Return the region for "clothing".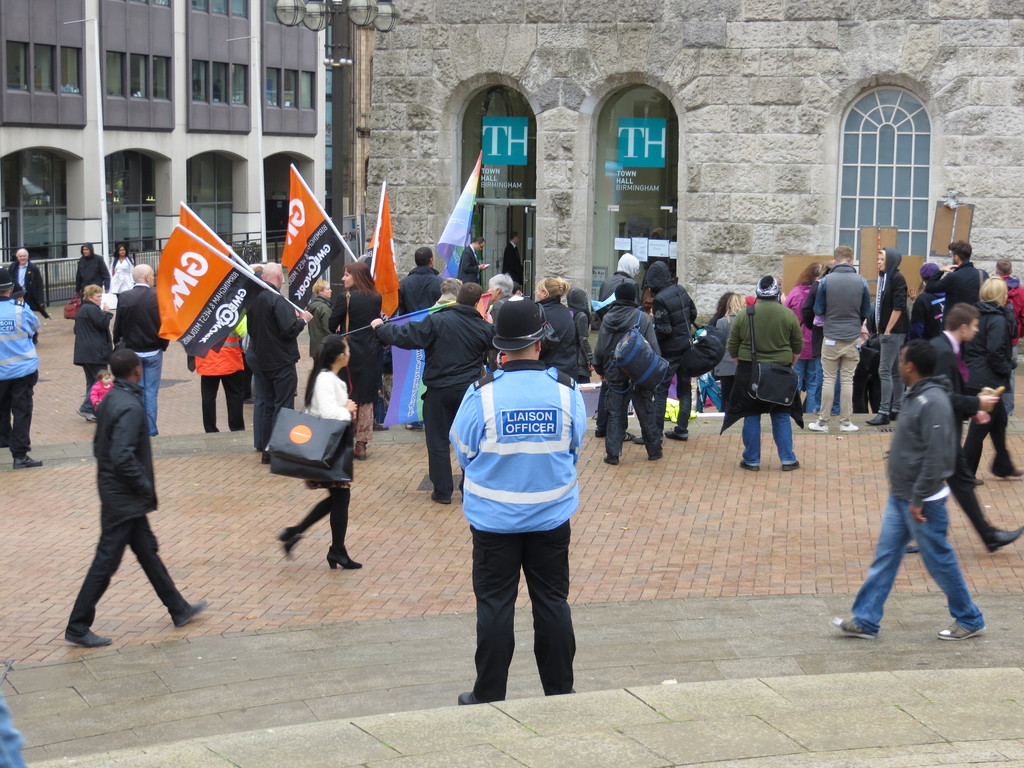
pyautogui.locateOnScreen(591, 300, 620, 438).
